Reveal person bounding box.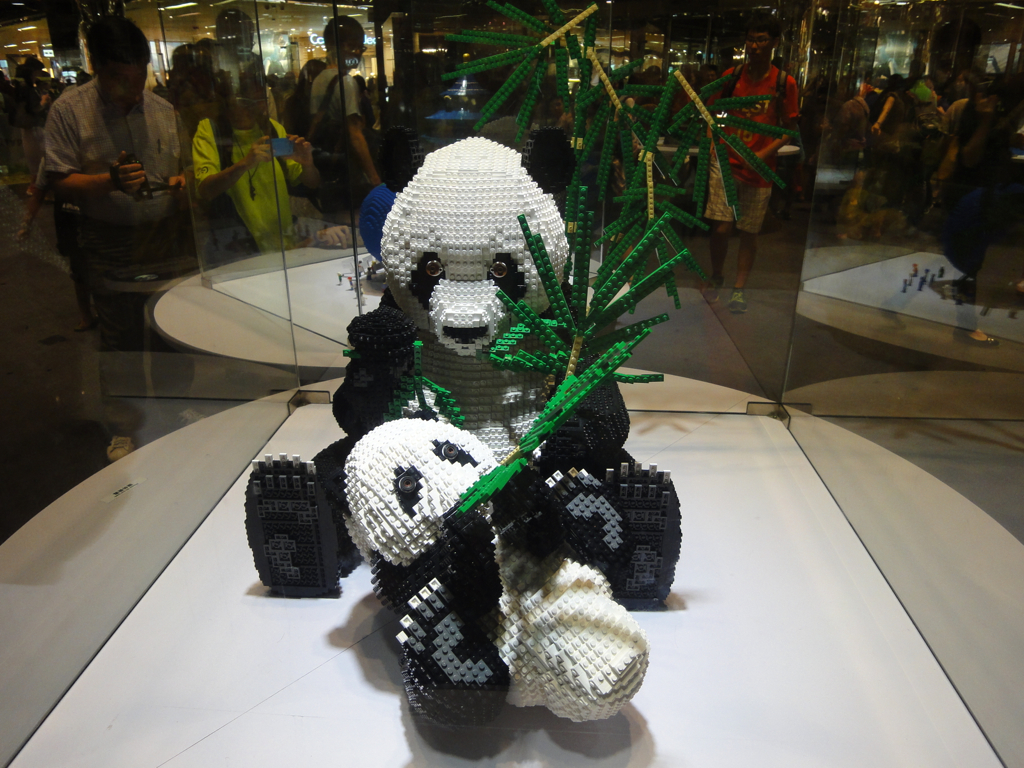
Revealed: pyautogui.locateOnScreen(38, 26, 197, 339).
